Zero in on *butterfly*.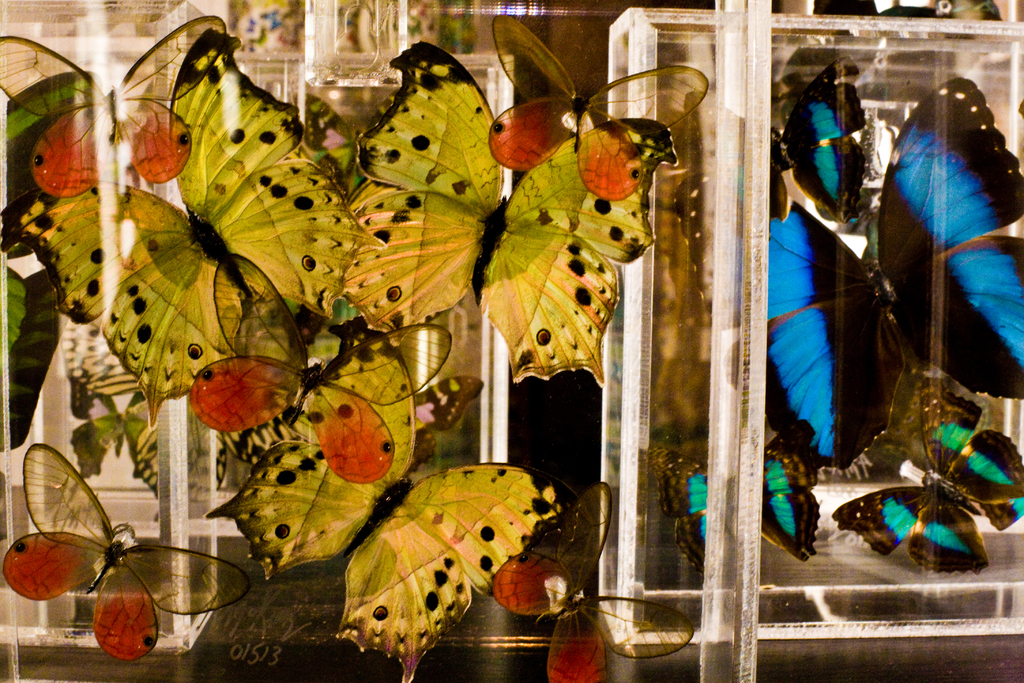
Zeroed in: detection(484, 483, 703, 682).
